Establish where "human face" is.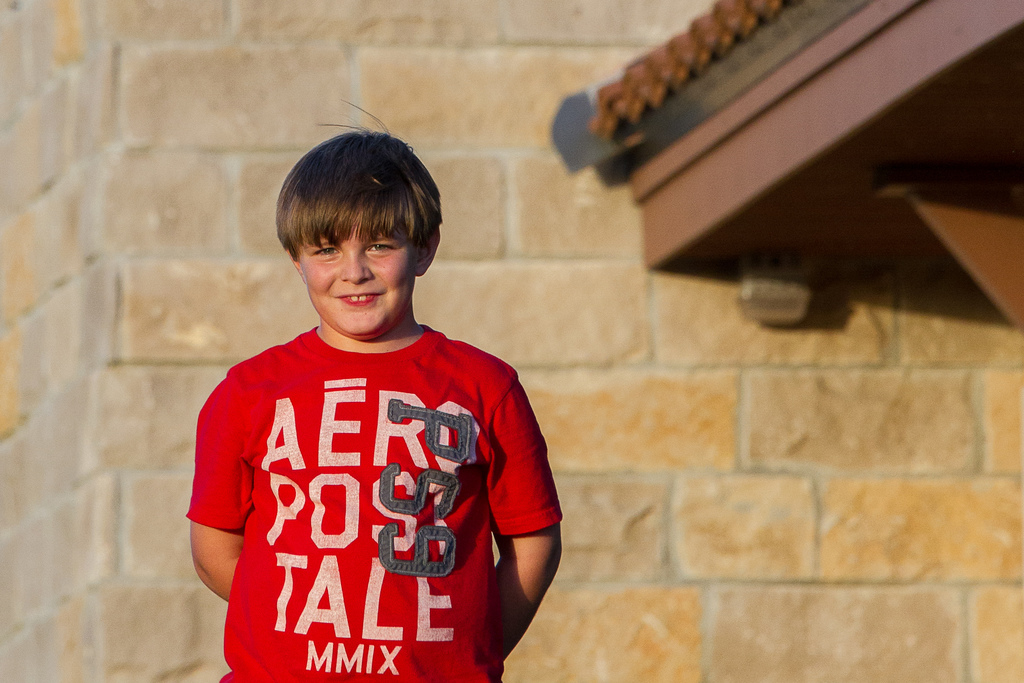
Established at [x1=300, y1=229, x2=414, y2=334].
